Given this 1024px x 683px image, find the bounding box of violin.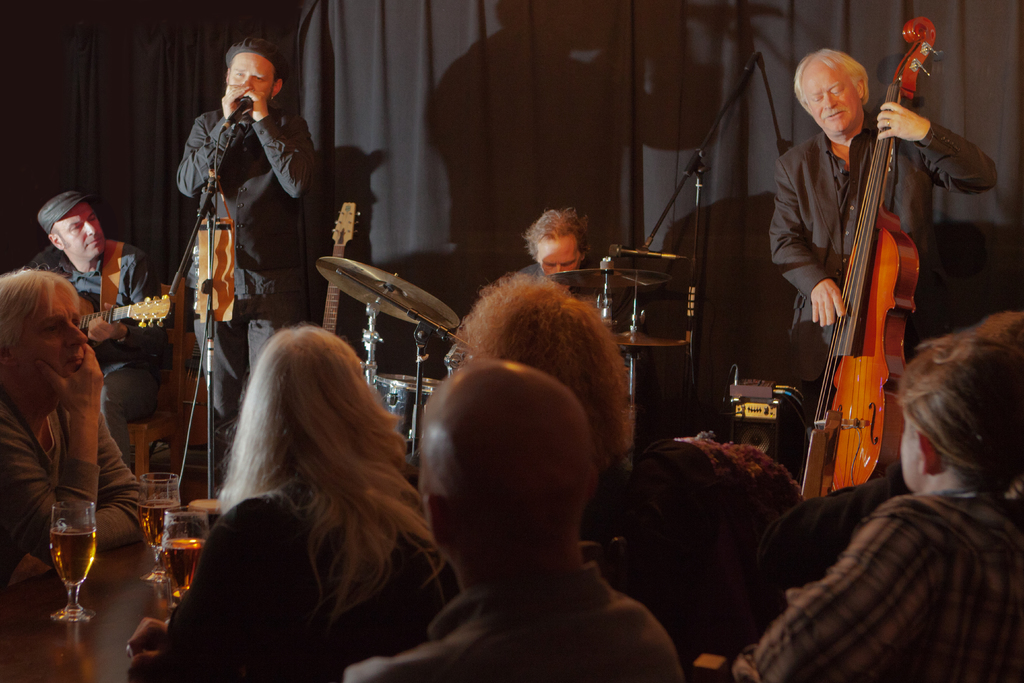
box=[785, 47, 943, 515].
